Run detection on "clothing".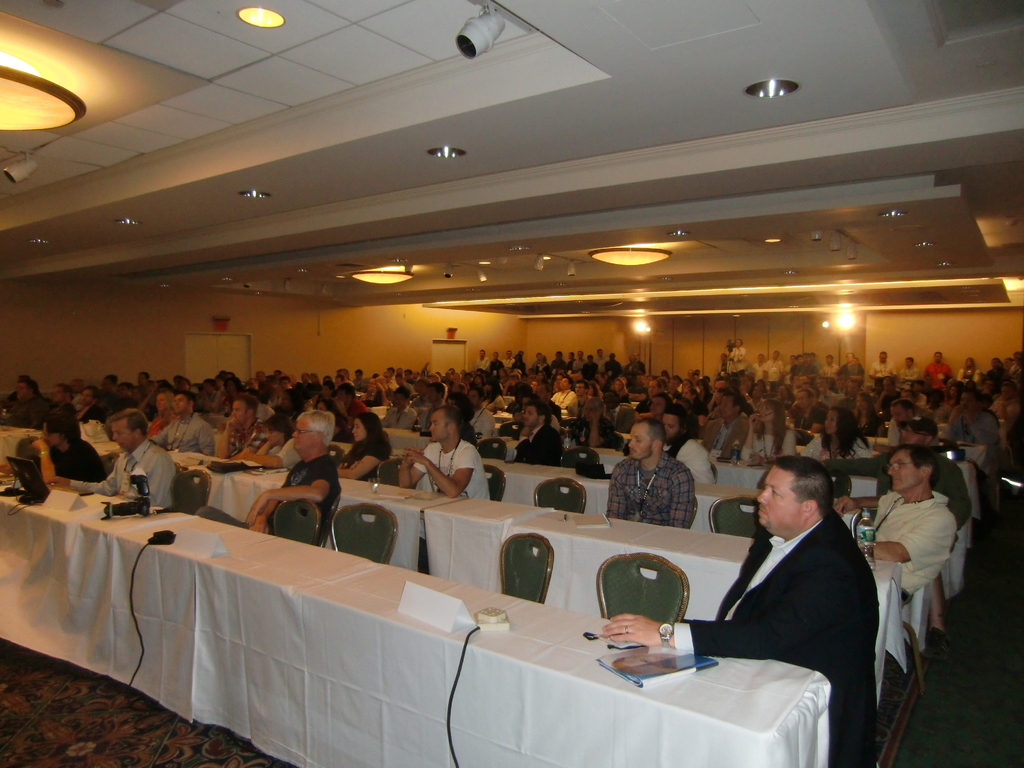
Result: (840, 361, 860, 374).
